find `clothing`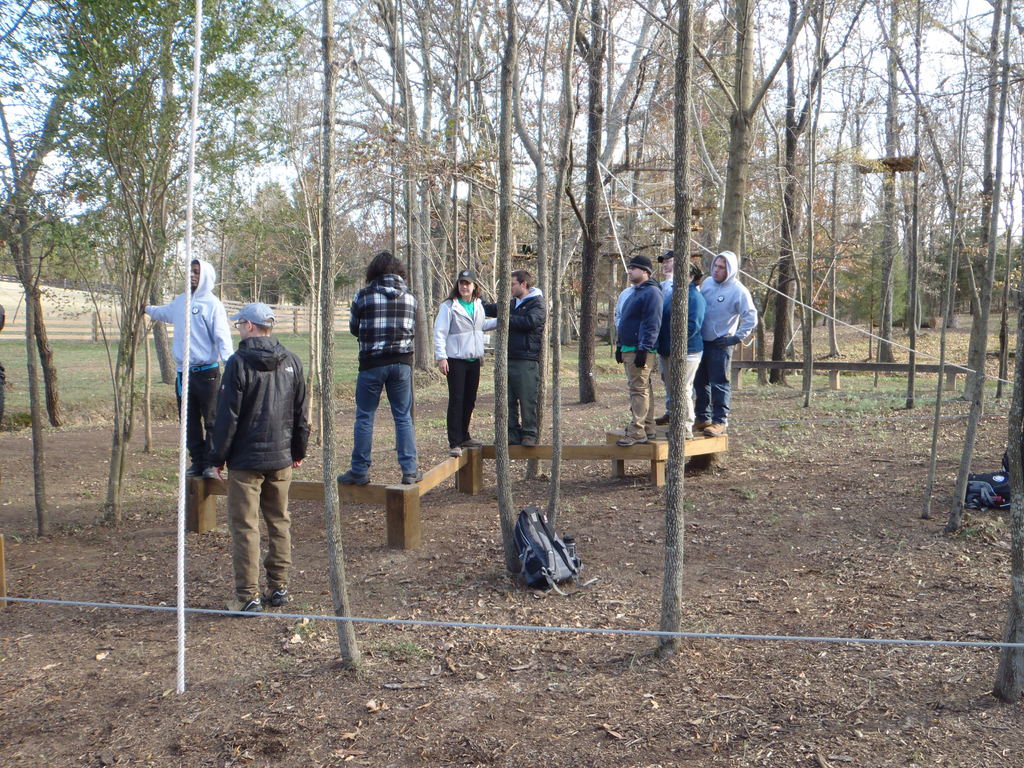
left=211, top=330, right=308, bottom=597
